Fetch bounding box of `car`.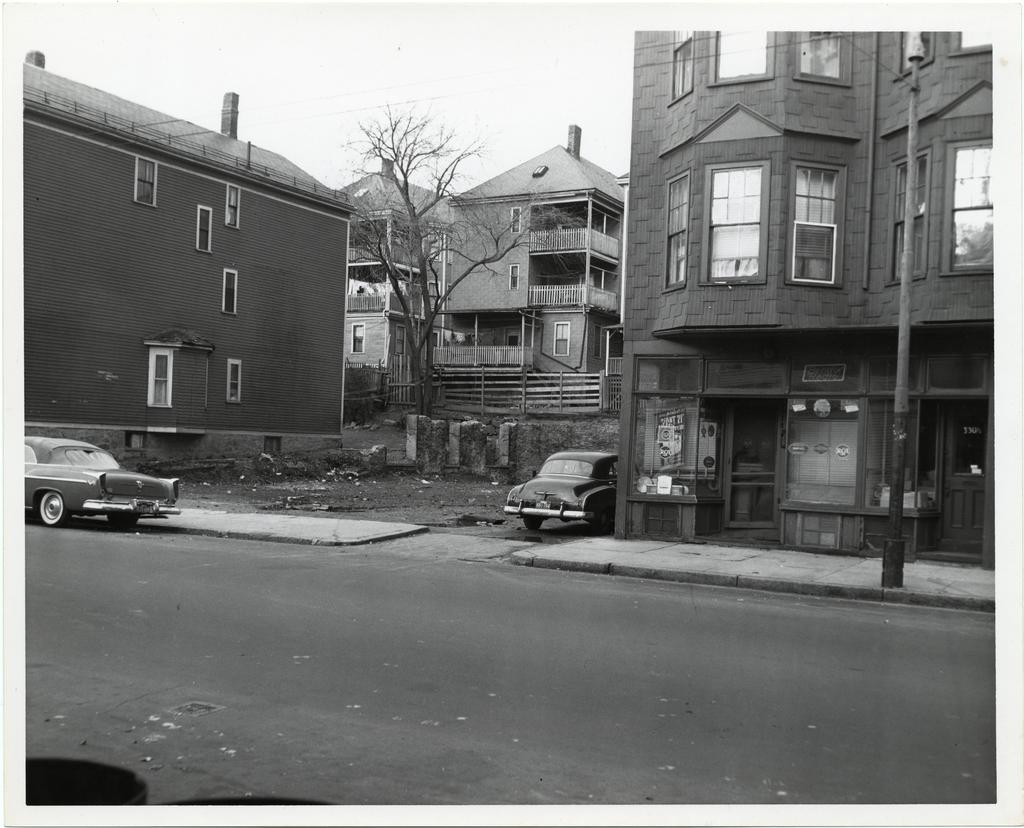
Bbox: l=506, t=453, r=628, b=534.
